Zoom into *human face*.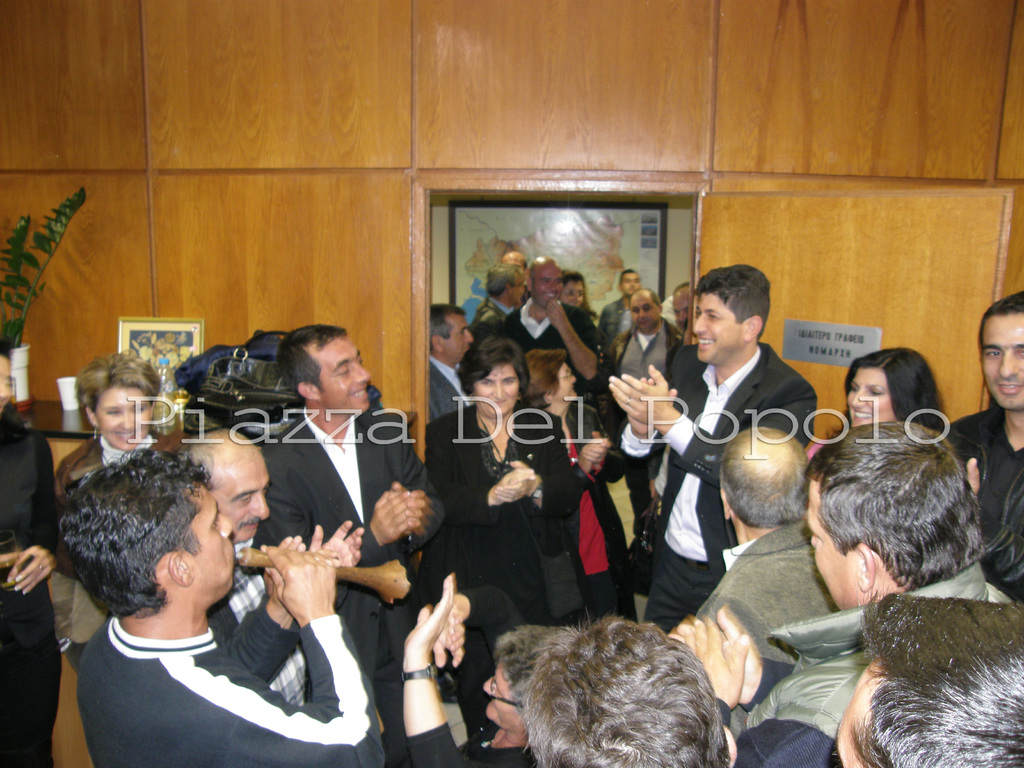
Zoom target: (left=212, top=449, right=268, bottom=538).
